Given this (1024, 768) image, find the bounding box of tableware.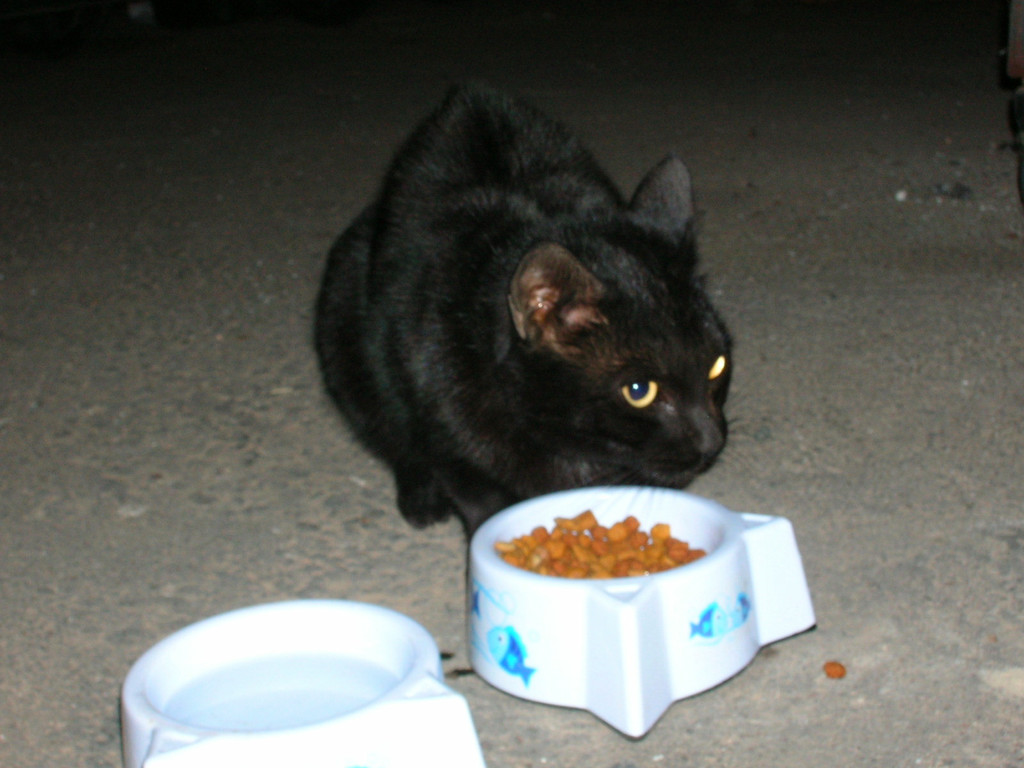
461/481/820/748.
